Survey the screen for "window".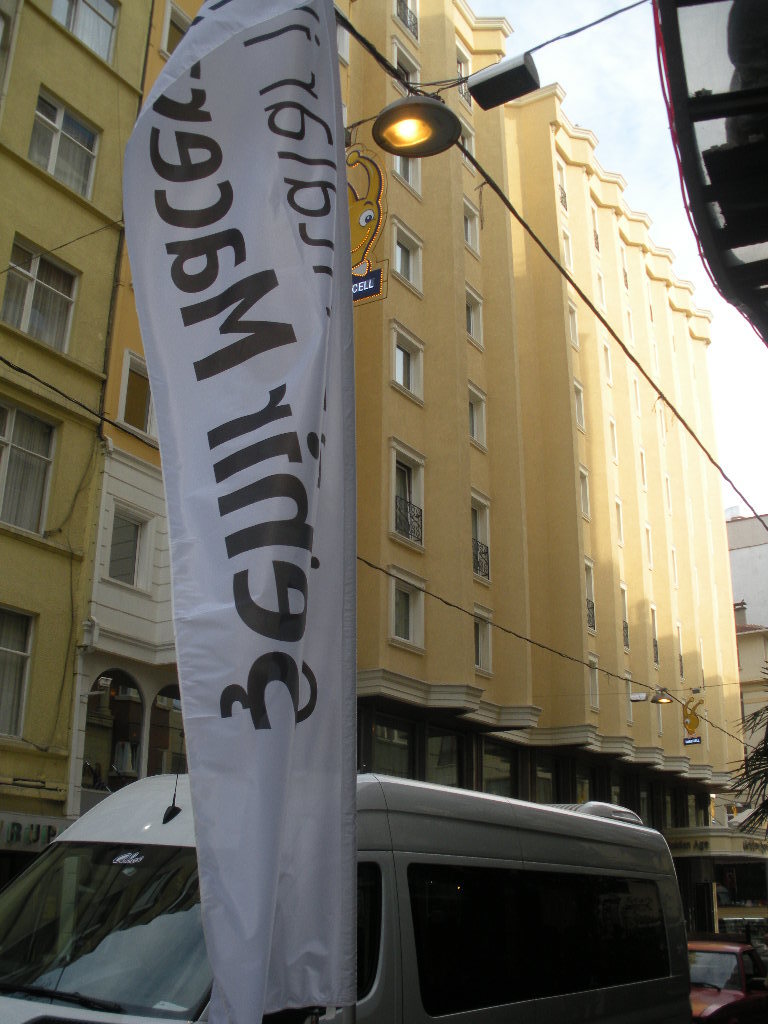
Survey found: <box>468,391,488,456</box>.
